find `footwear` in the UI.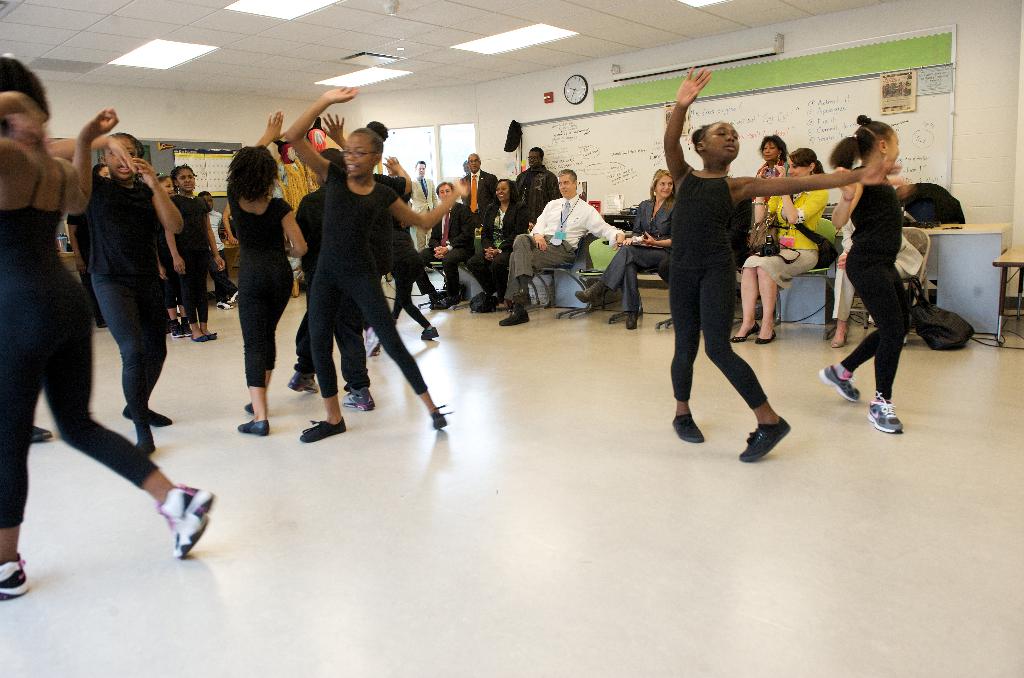
UI element at l=285, t=367, r=317, b=393.
